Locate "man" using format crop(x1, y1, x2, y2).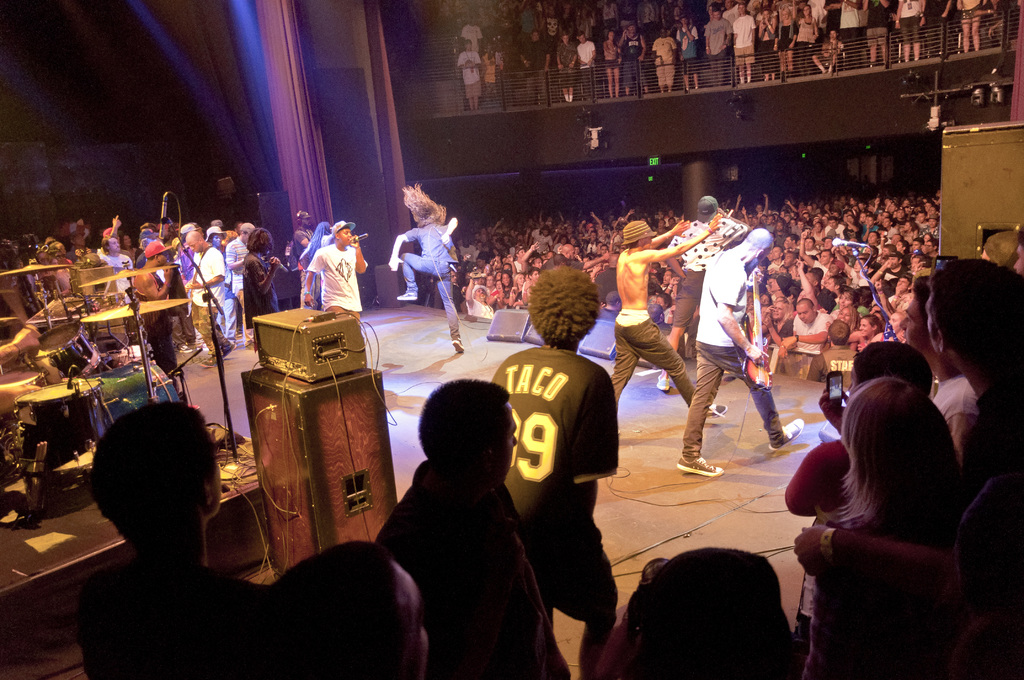
crop(249, 537, 431, 679).
